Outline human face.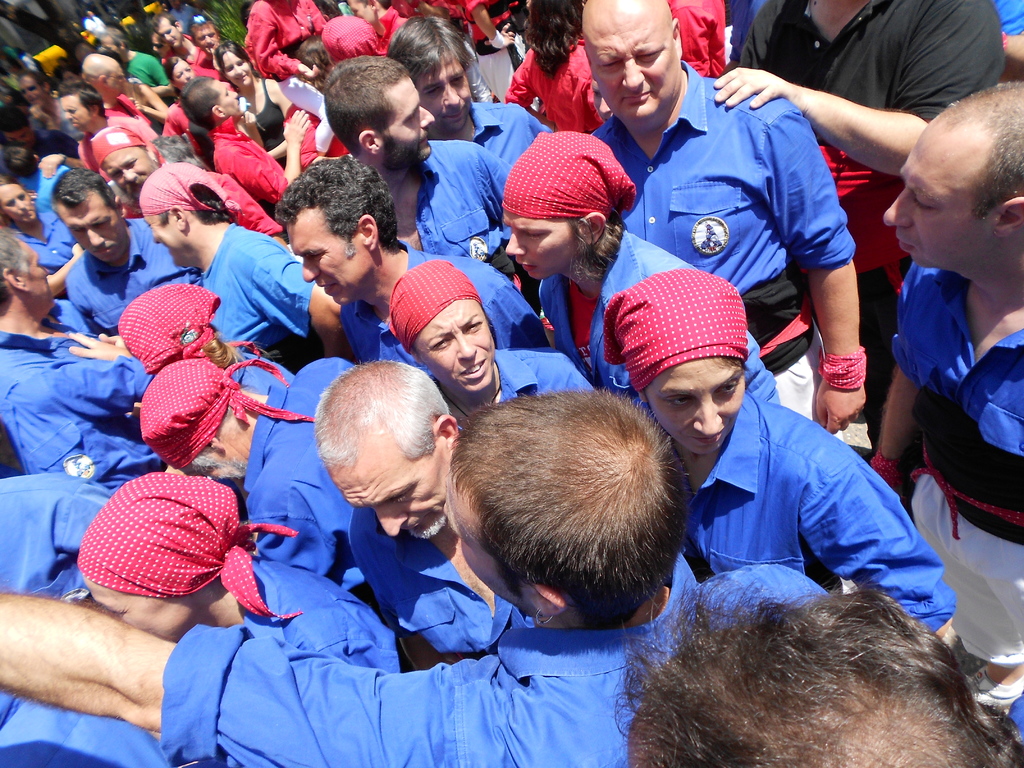
Outline: crop(884, 114, 989, 267).
